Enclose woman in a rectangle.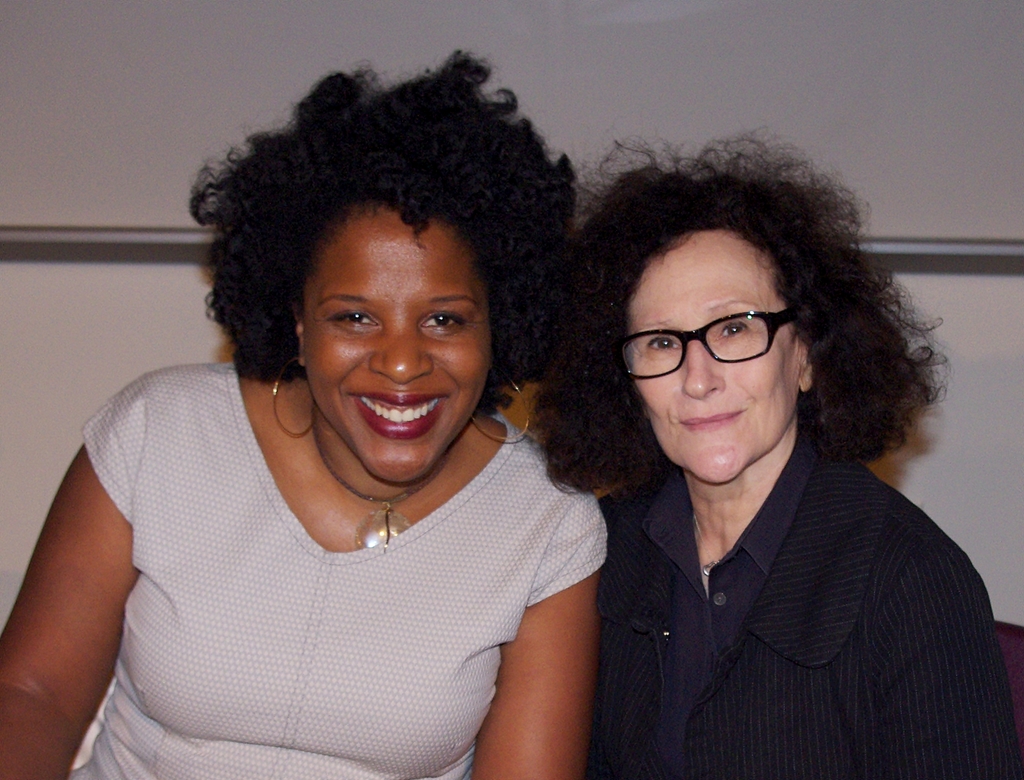
(525, 142, 987, 779).
